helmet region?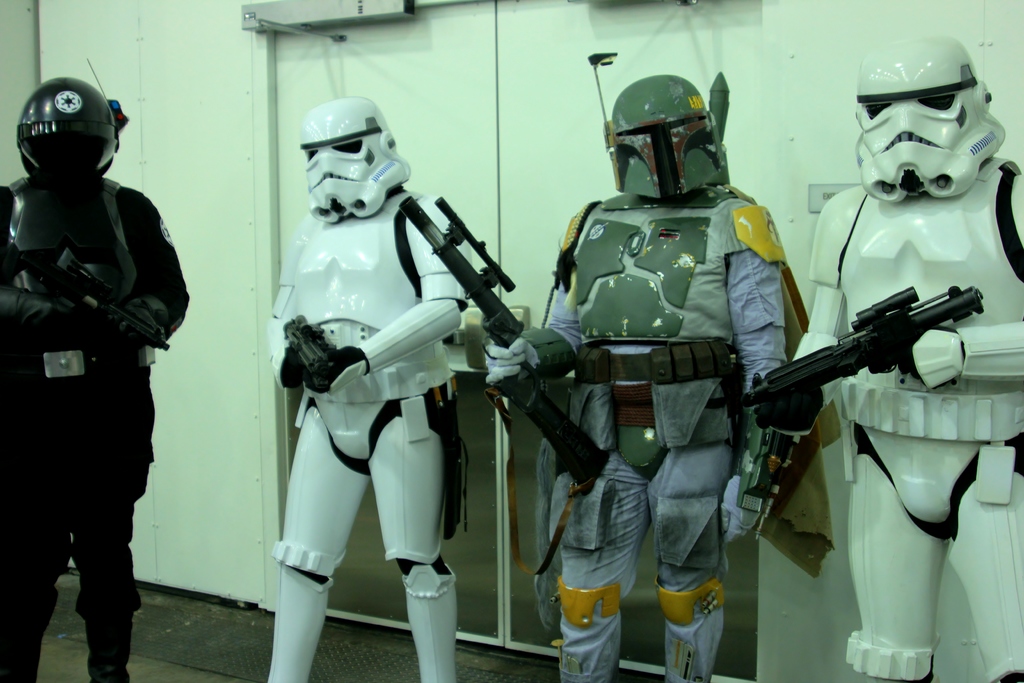
[x1=303, y1=89, x2=414, y2=231]
